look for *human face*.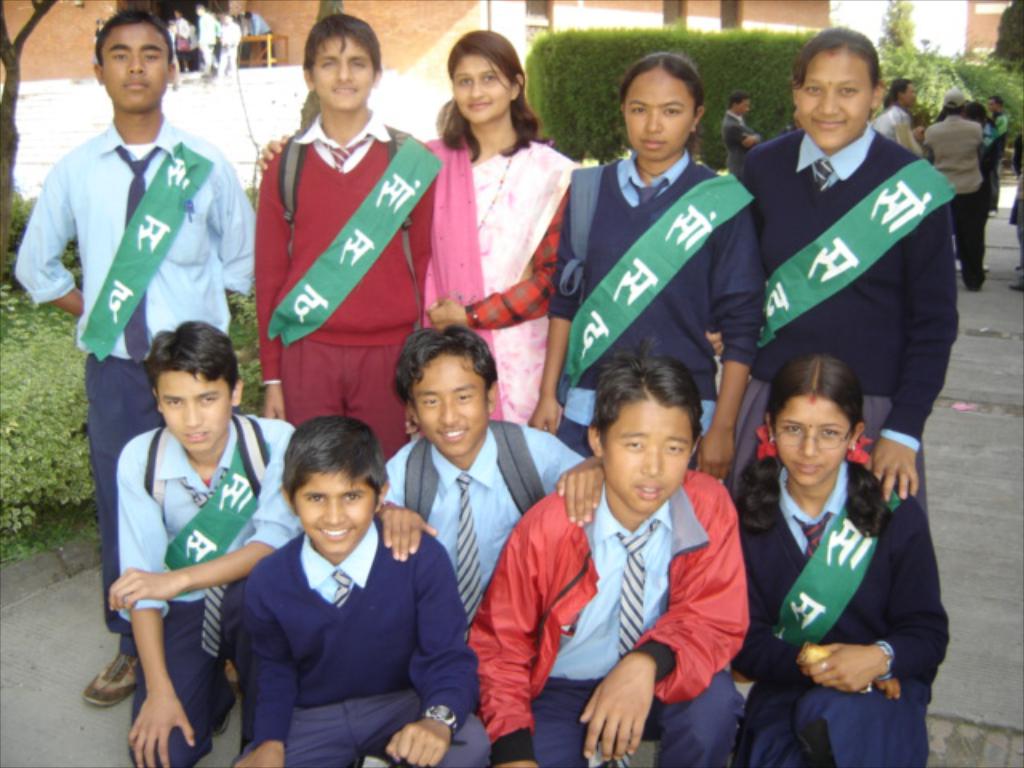
Found: 602, 398, 698, 509.
